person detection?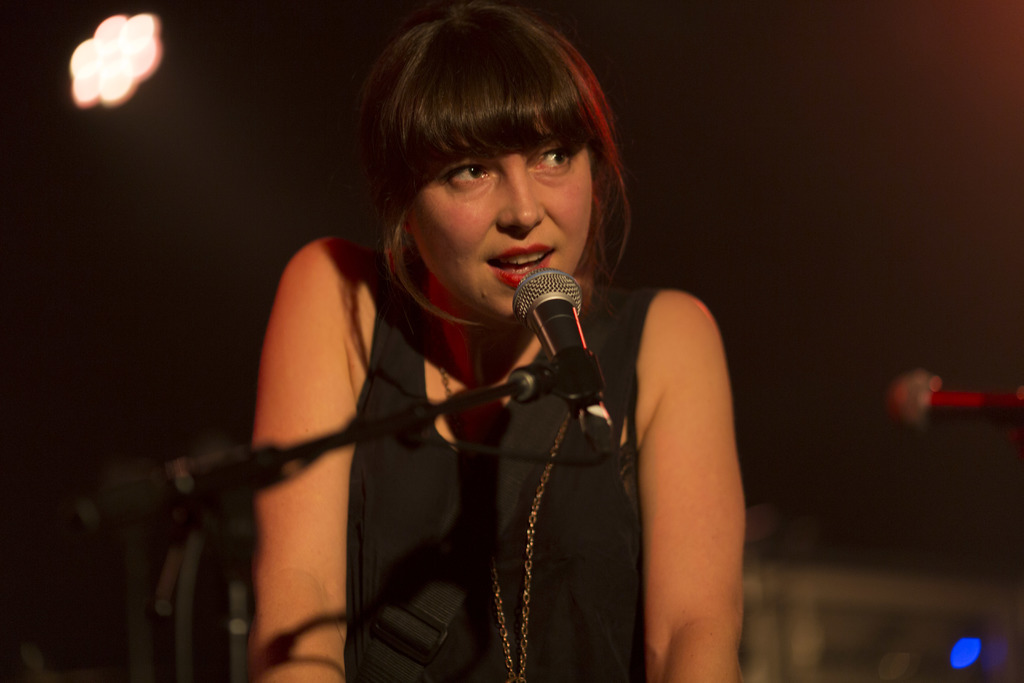
[253,0,747,679]
